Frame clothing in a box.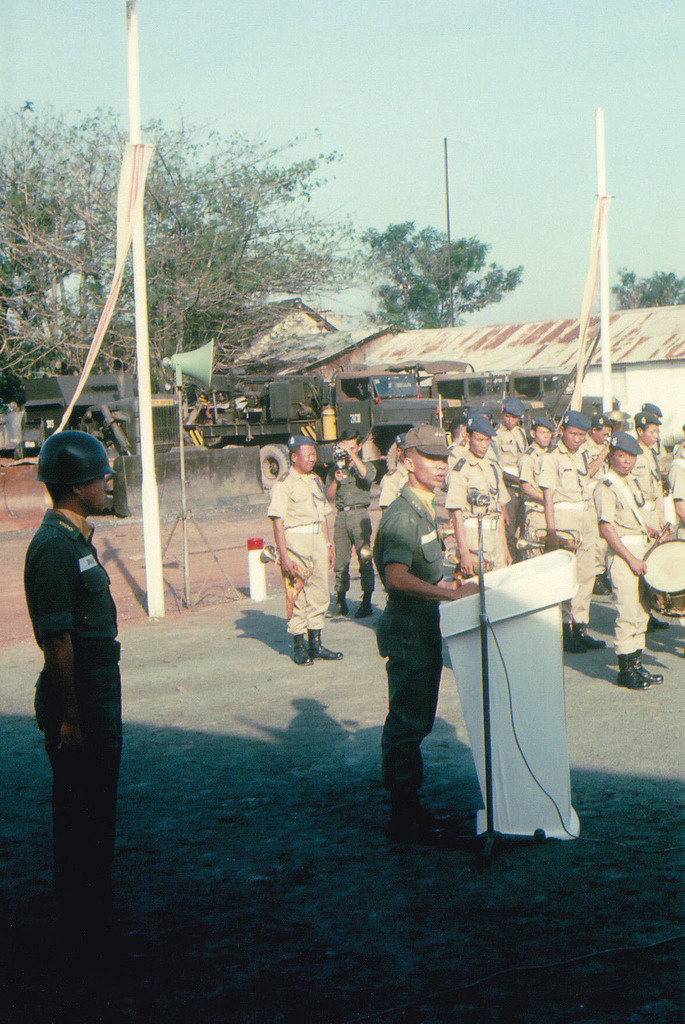
Rect(623, 428, 660, 502).
